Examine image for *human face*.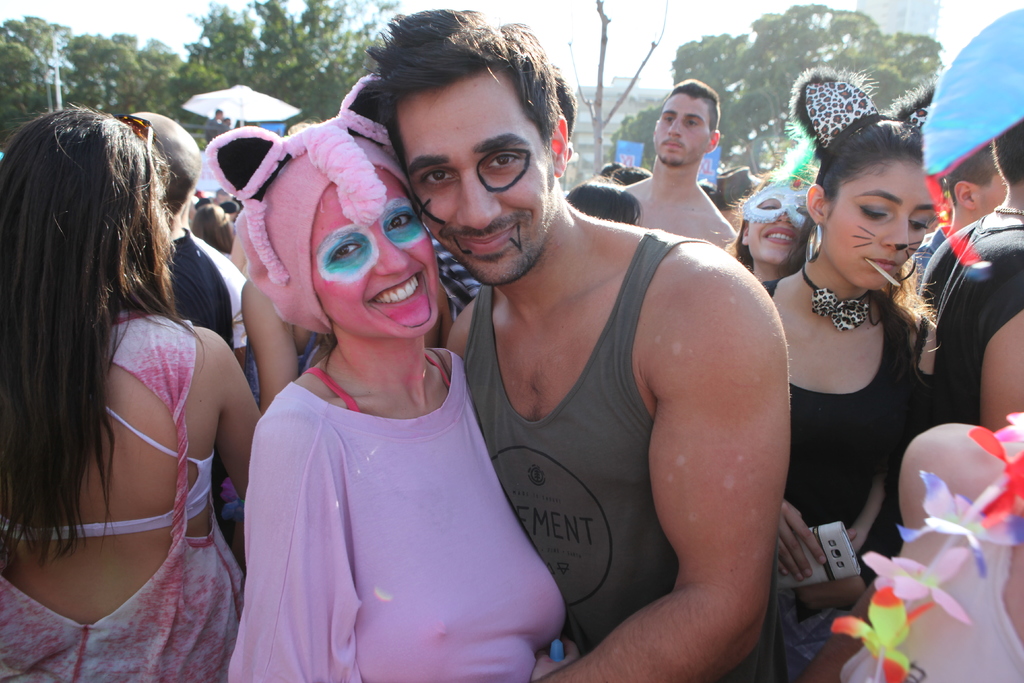
Examination result: 391,60,546,285.
